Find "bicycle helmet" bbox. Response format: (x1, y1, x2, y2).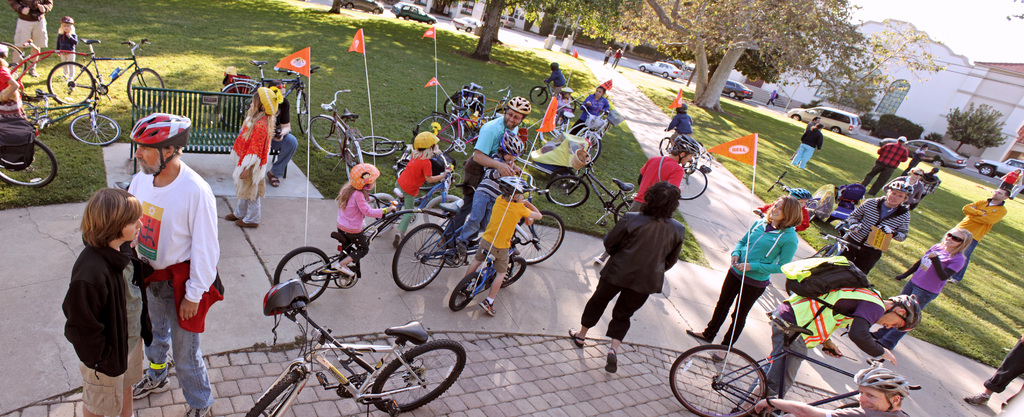
(348, 165, 382, 194).
